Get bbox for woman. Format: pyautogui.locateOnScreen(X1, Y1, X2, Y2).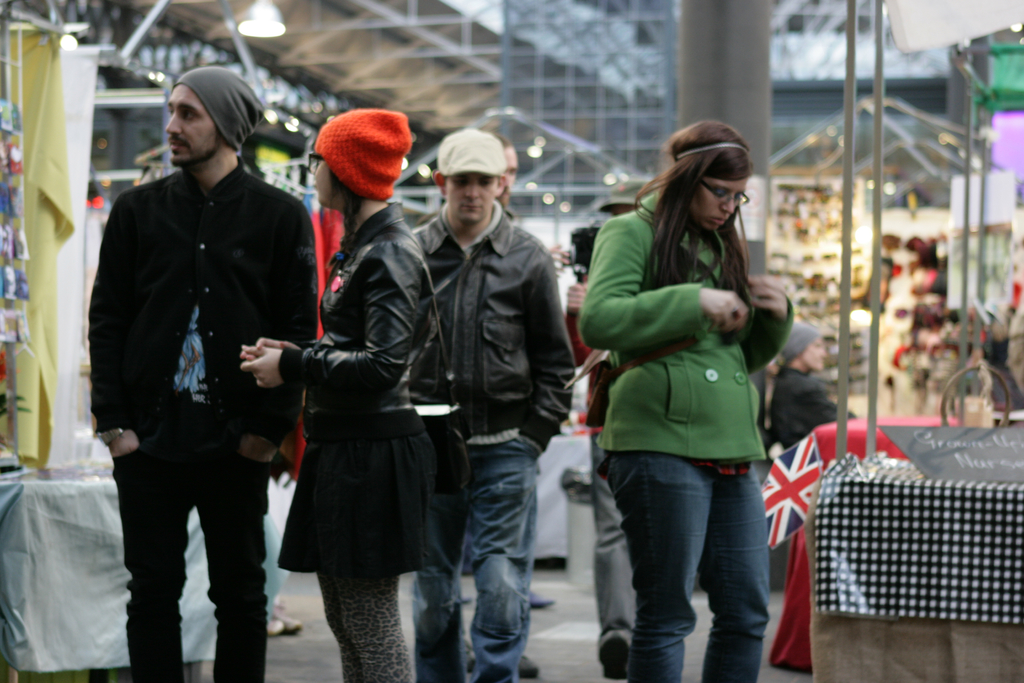
pyautogui.locateOnScreen(570, 122, 815, 682).
